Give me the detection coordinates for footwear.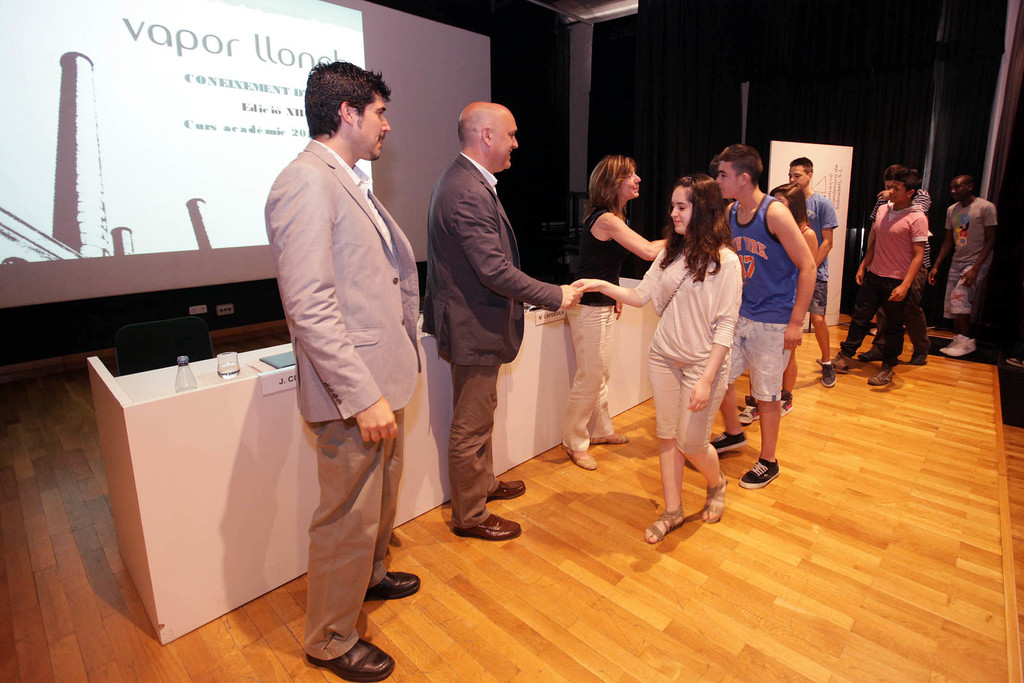
locate(486, 481, 526, 501).
